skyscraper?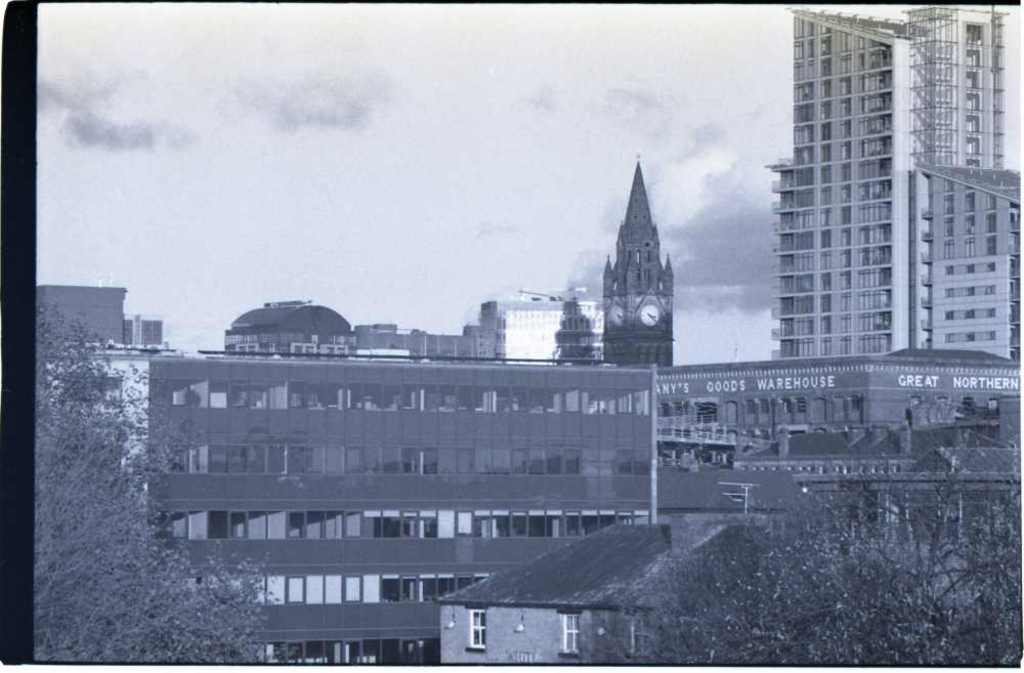
bbox(485, 300, 600, 366)
